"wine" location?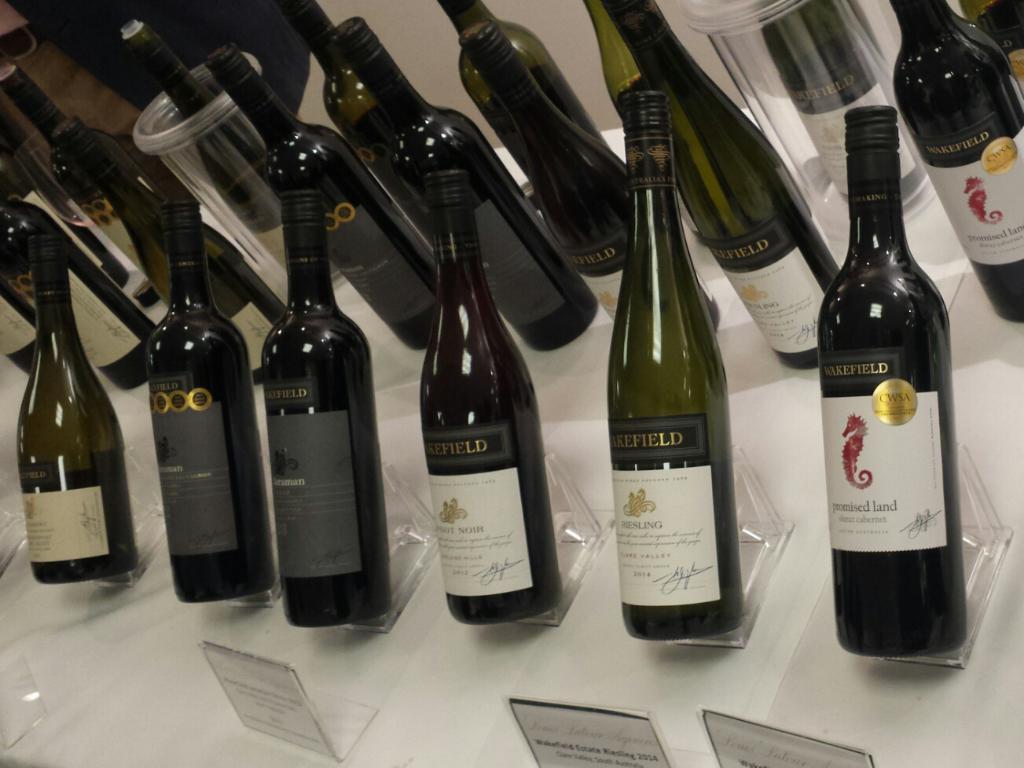
<region>816, 105, 967, 661</region>
